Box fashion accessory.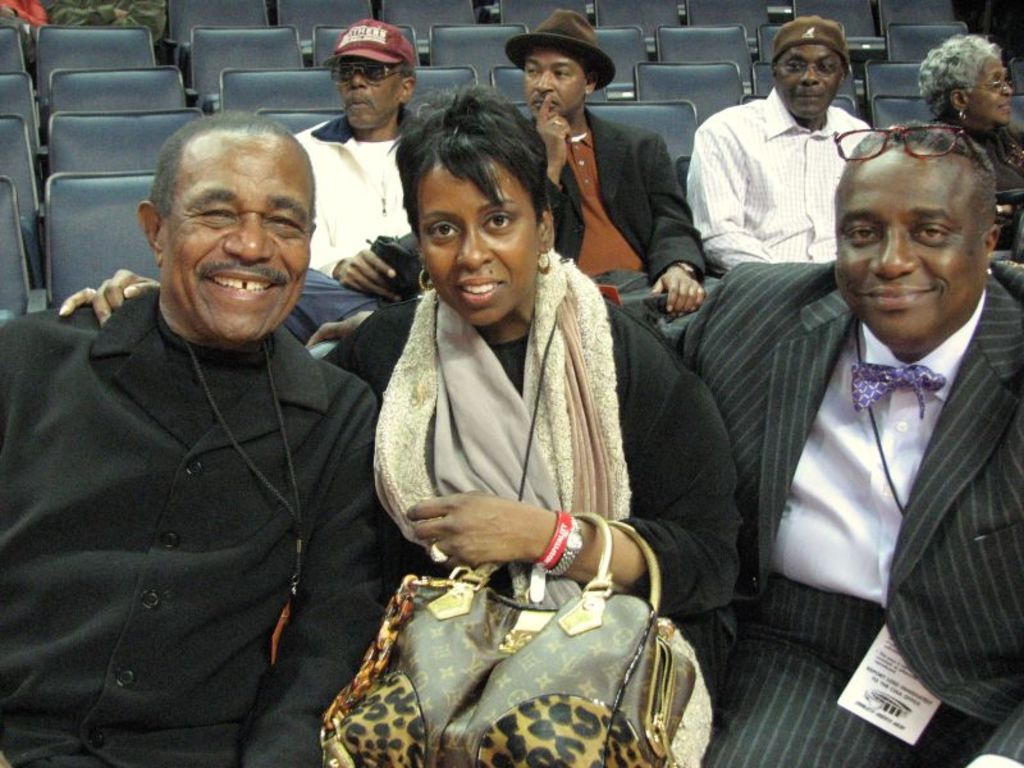
(417,246,436,291).
